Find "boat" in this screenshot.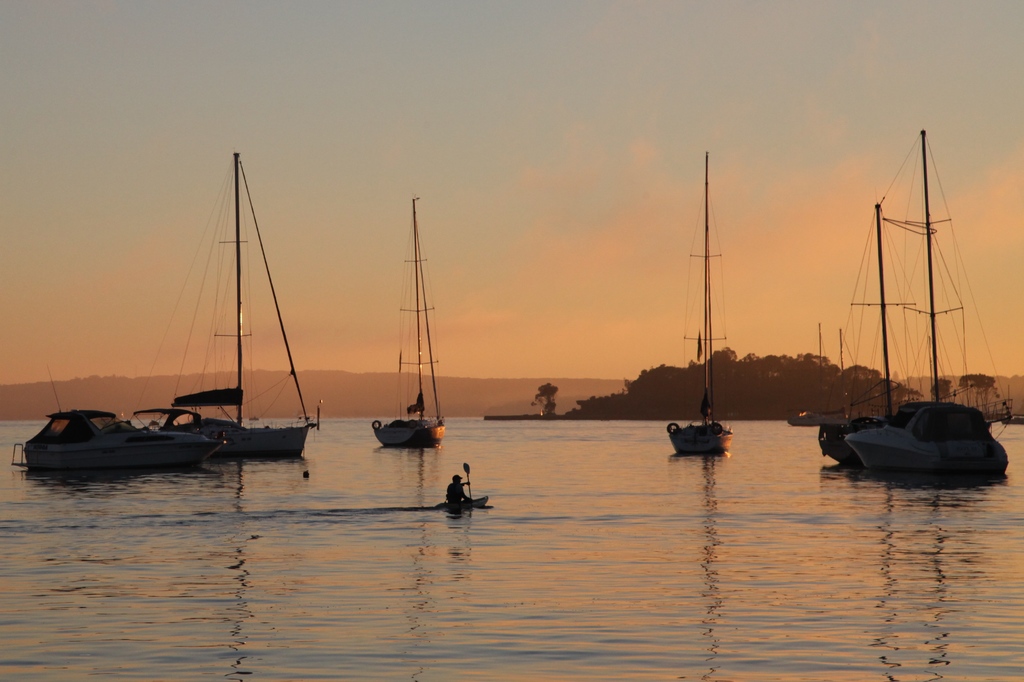
The bounding box for "boat" is {"left": 846, "top": 128, "right": 1010, "bottom": 475}.
